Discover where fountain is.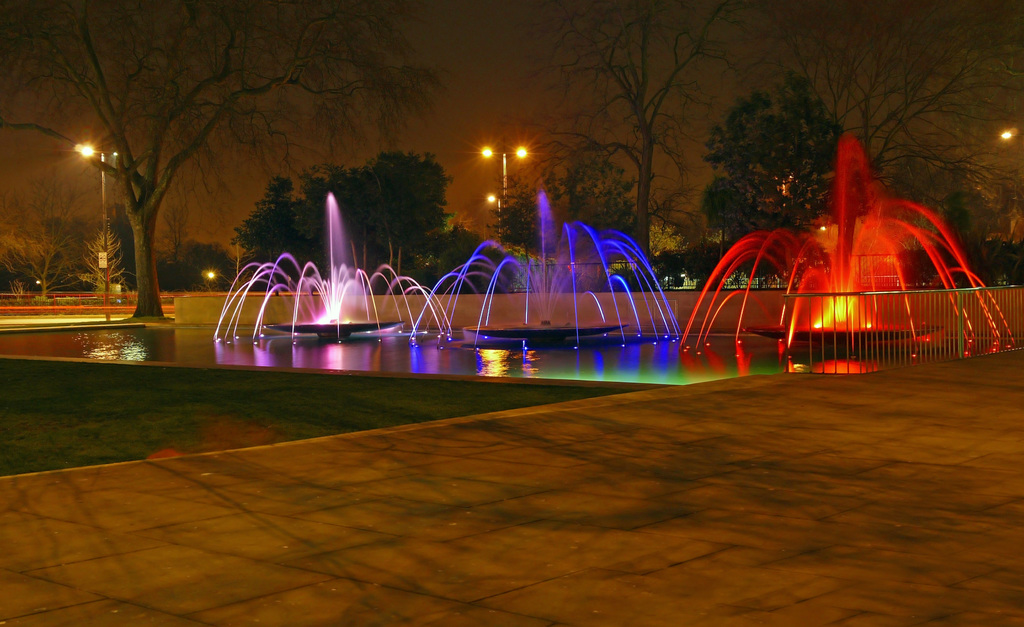
Discovered at region(2, 179, 781, 373).
